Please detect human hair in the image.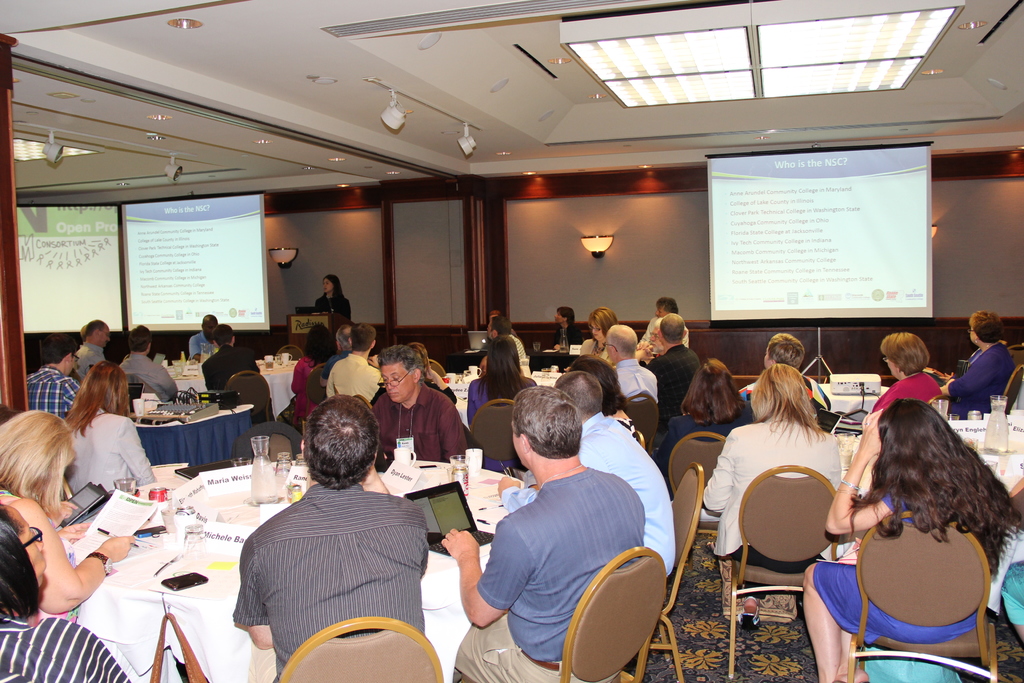
detection(379, 345, 428, 383).
